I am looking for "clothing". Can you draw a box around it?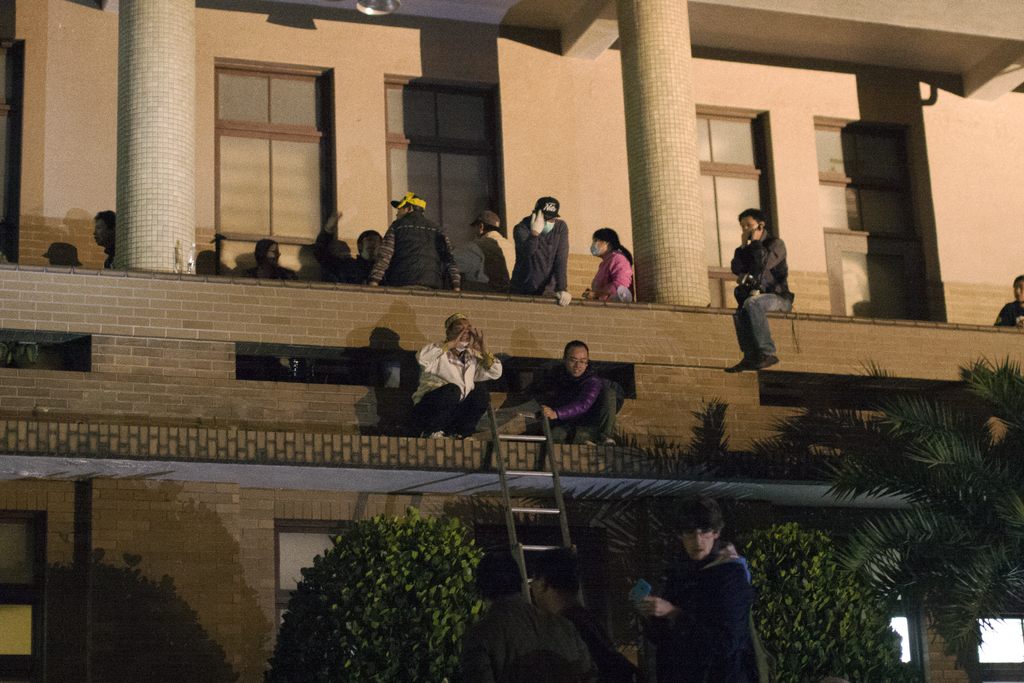
Sure, the bounding box is region(588, 251, 631, 303).
